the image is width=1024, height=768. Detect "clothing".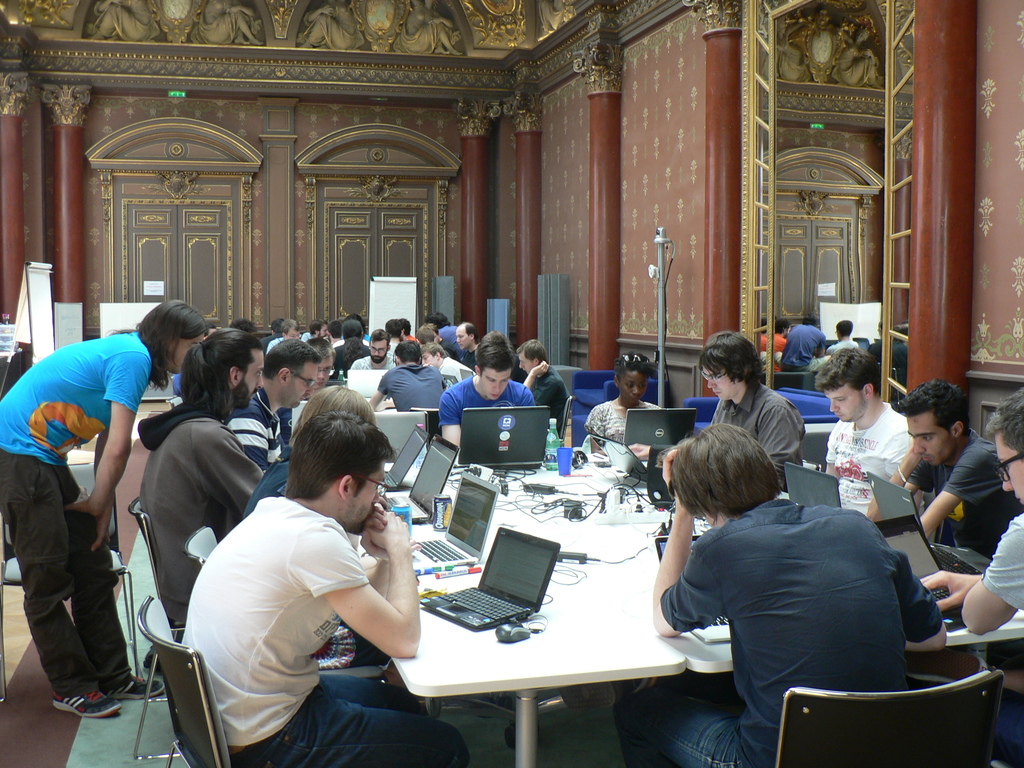
Detection: [x1=333, y1=336, x2=367, y2=365].
